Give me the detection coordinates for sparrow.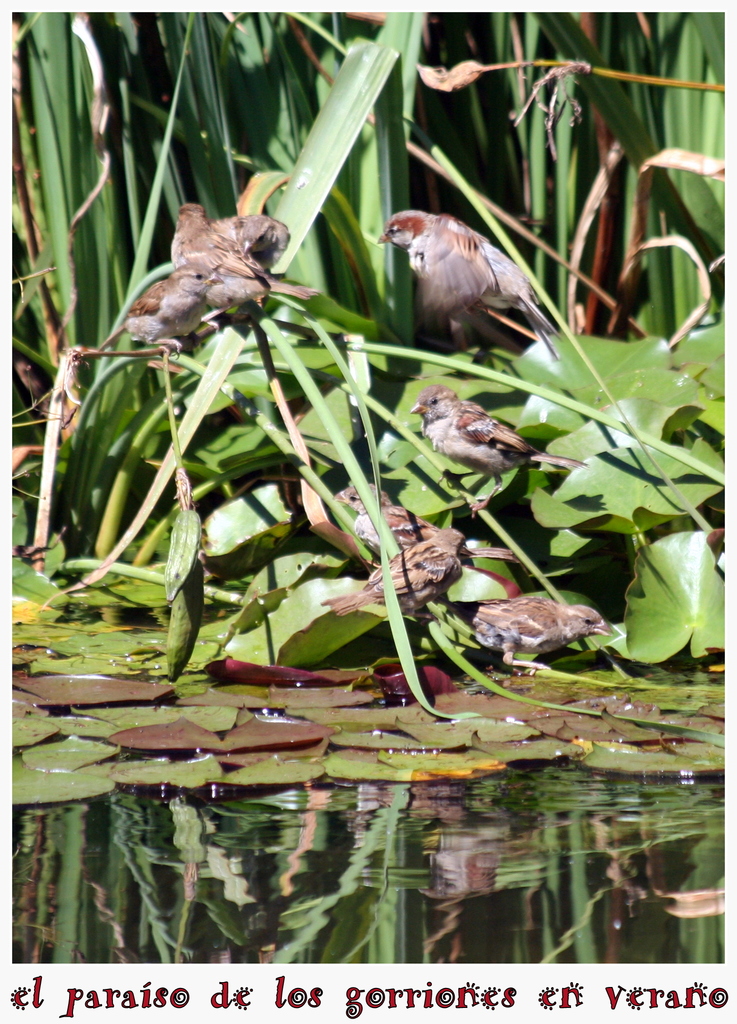
218 211 293 260.
